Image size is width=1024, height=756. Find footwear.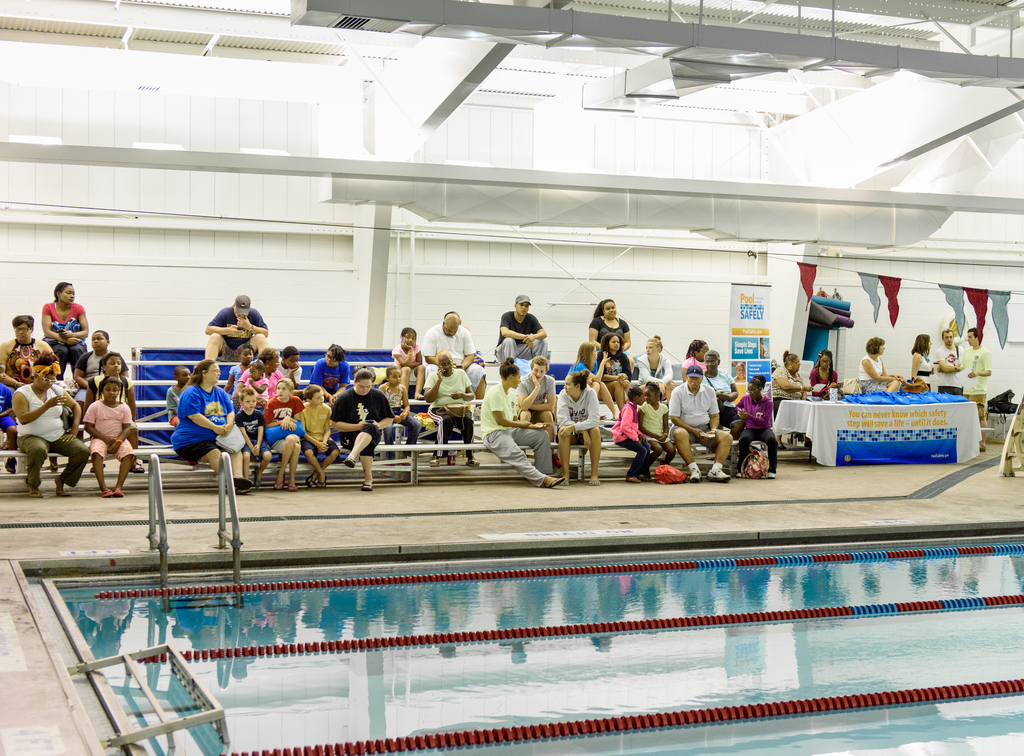
detection(287, 485, 296, 490).
